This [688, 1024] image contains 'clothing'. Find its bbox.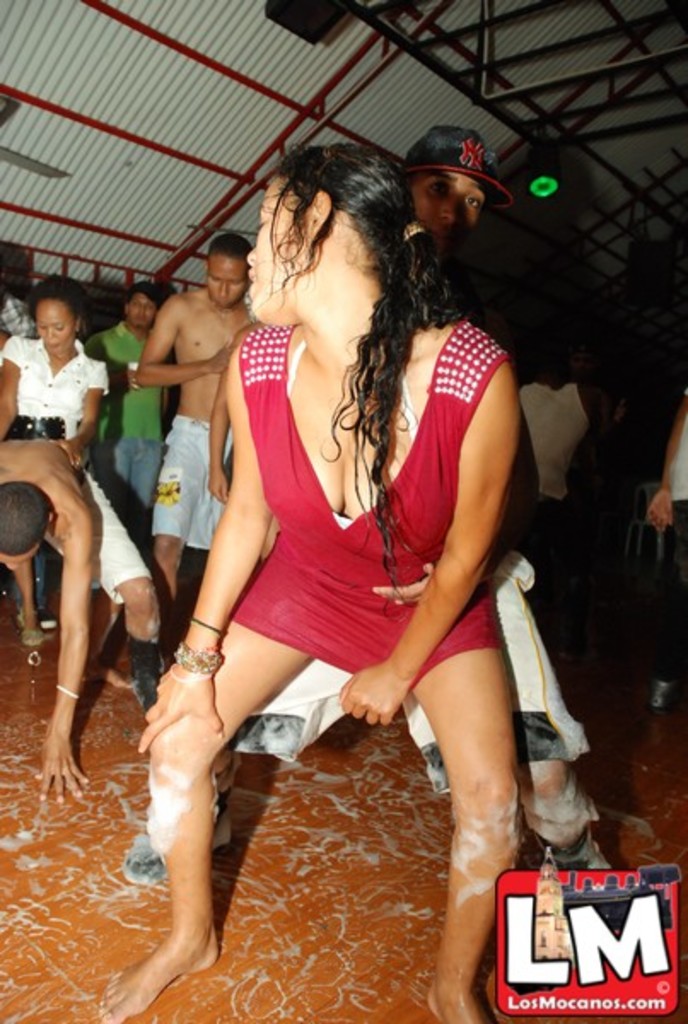
[x1=0, y1=323, x2=116, y2=536].
